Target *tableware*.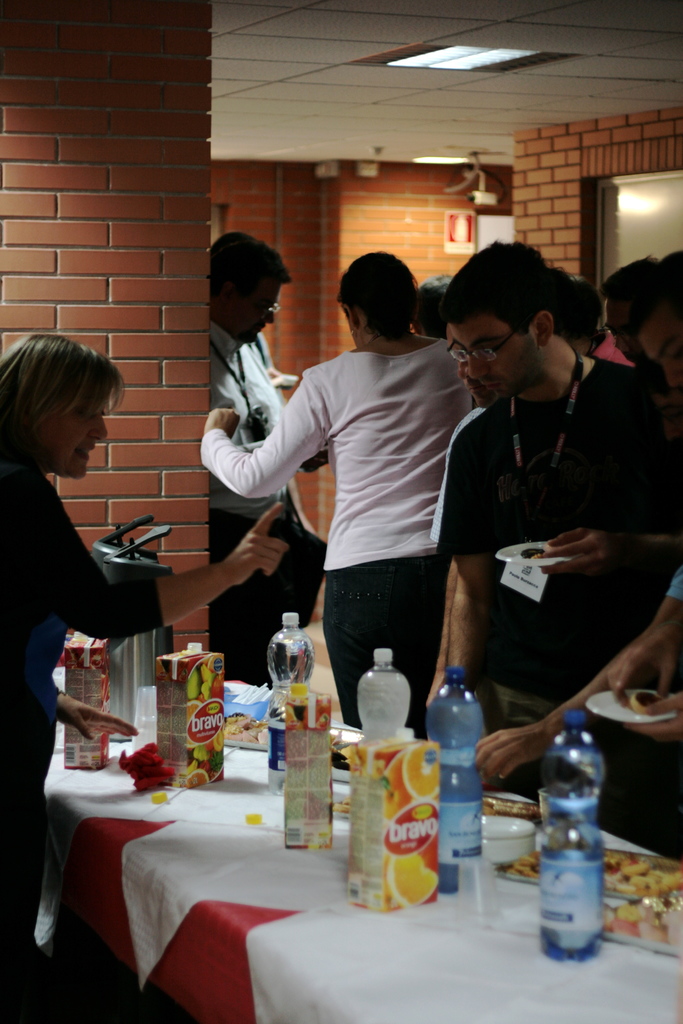
Target region: (477, 814, 541, 867).
